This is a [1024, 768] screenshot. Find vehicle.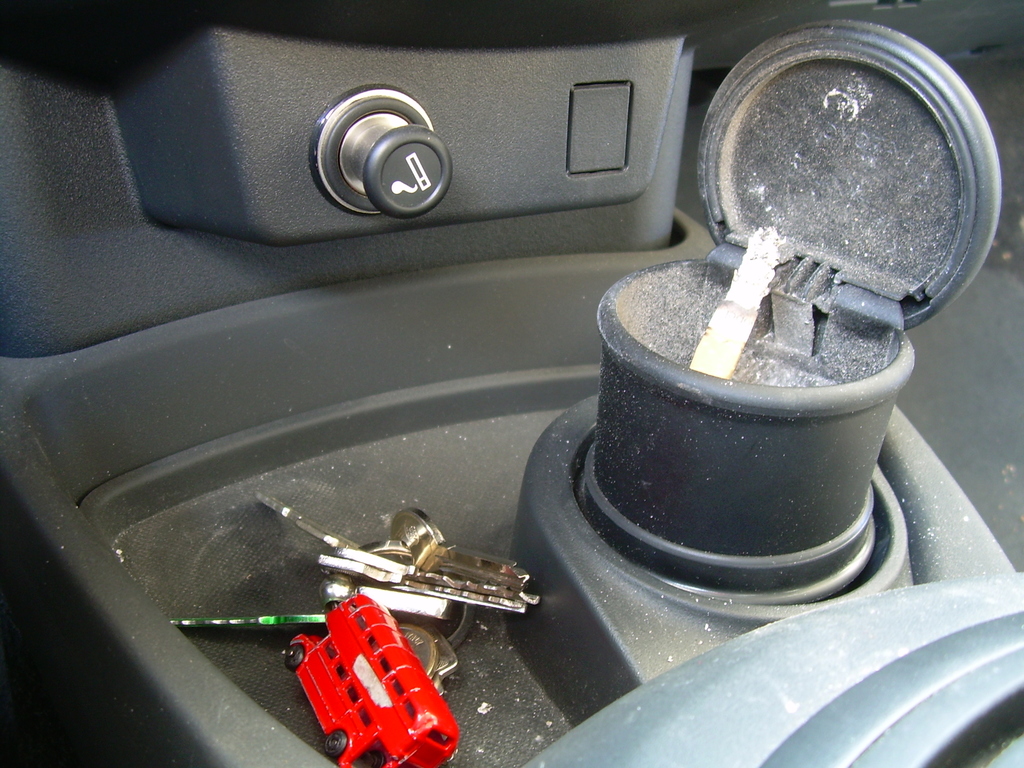
Bounding box: locate(258, 579, 466, 763).
